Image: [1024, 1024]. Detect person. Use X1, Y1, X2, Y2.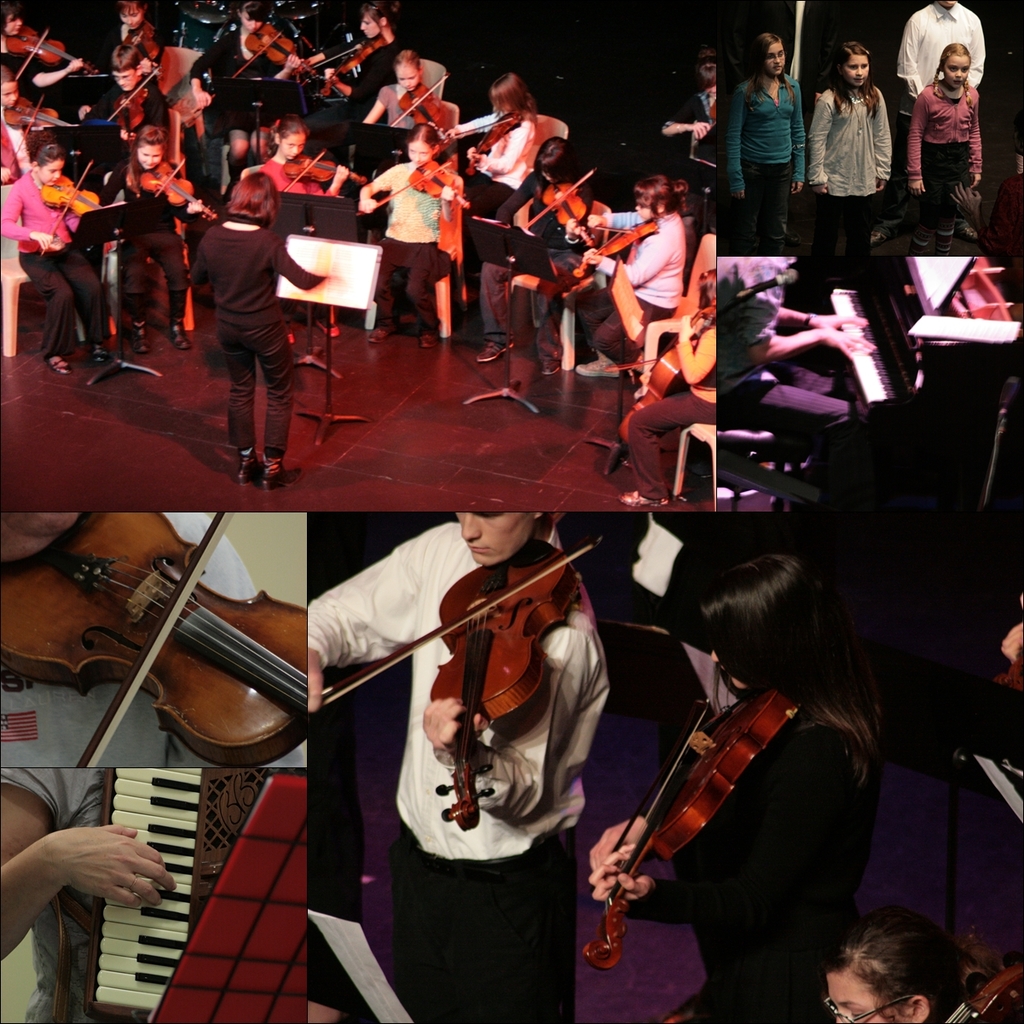
321, 0, 416, 124.
